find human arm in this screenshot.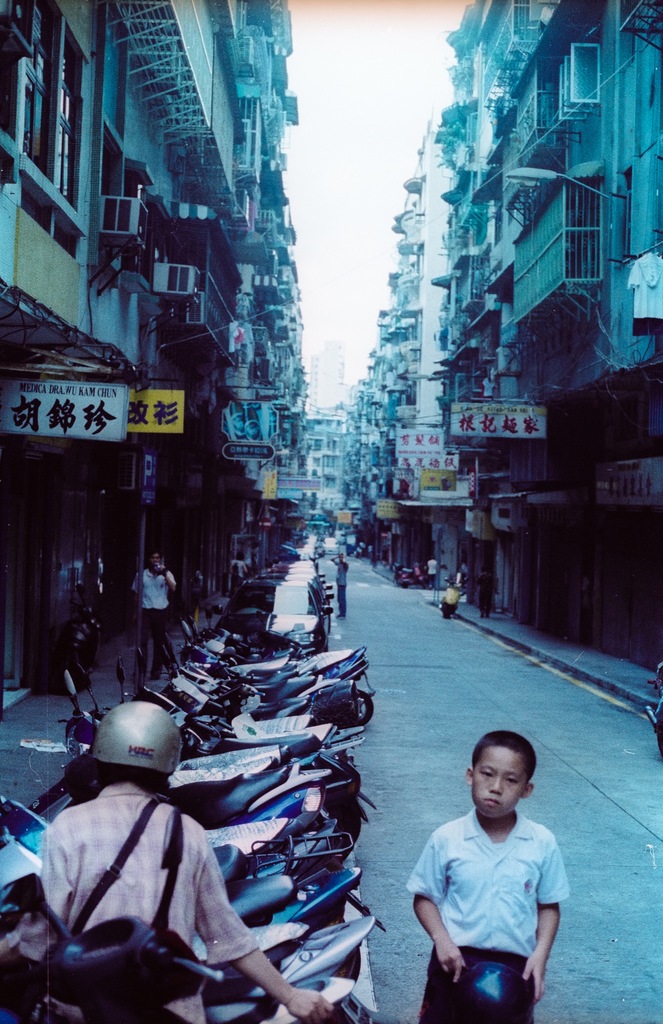
The bounding box for human arm is <region>525, 858, 571, 998</region>.
